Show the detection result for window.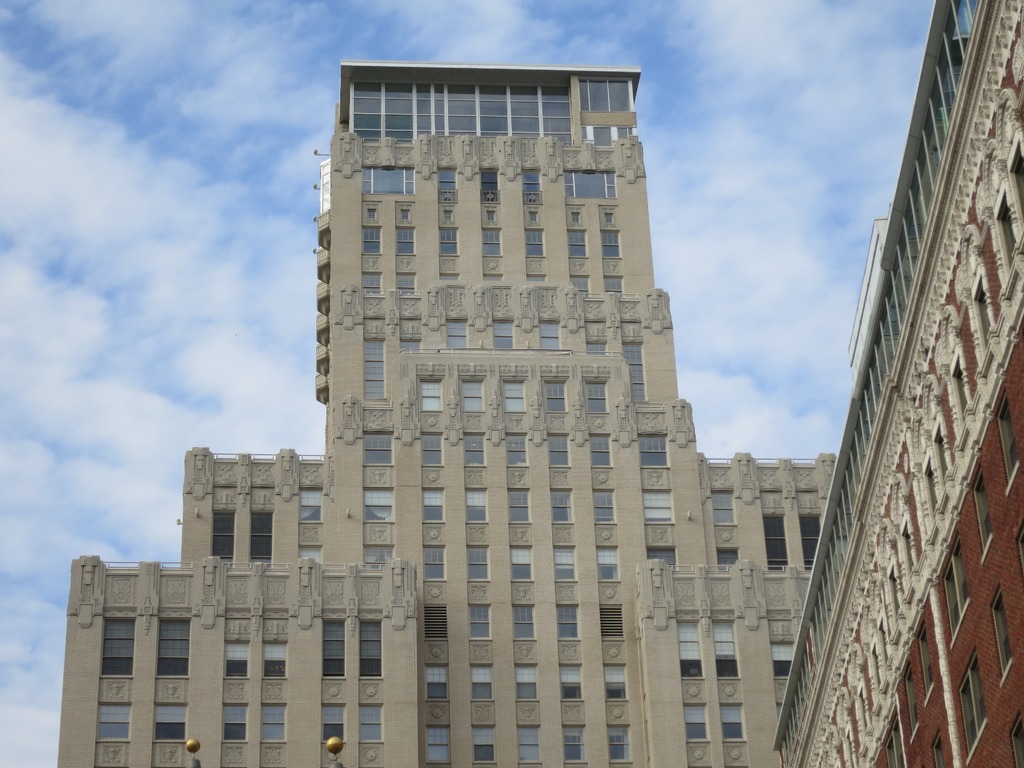
box(463, 432, 486, 468).
